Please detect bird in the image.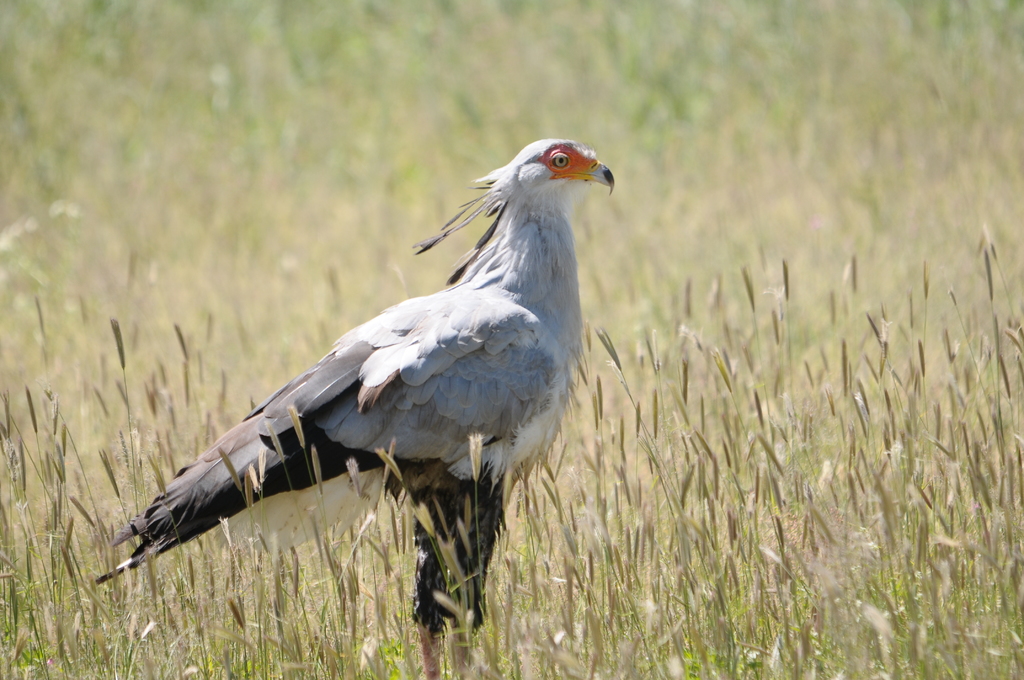
[93,165,634,642].
